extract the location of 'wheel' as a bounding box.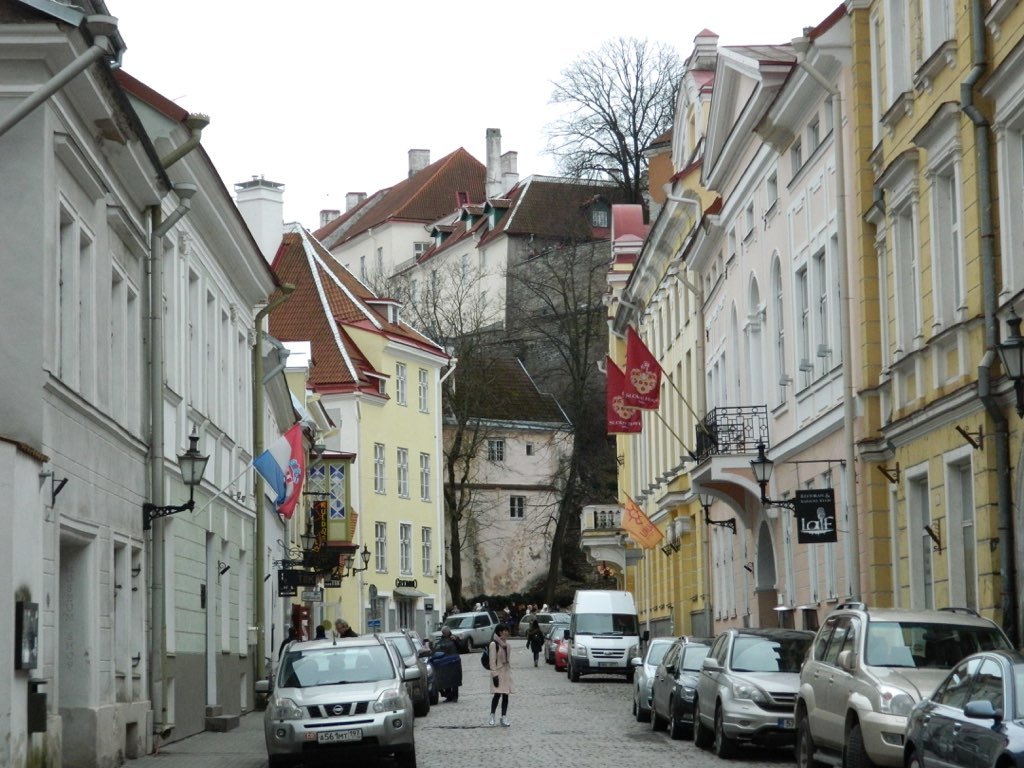
rect(561, 666, 574, 689).
